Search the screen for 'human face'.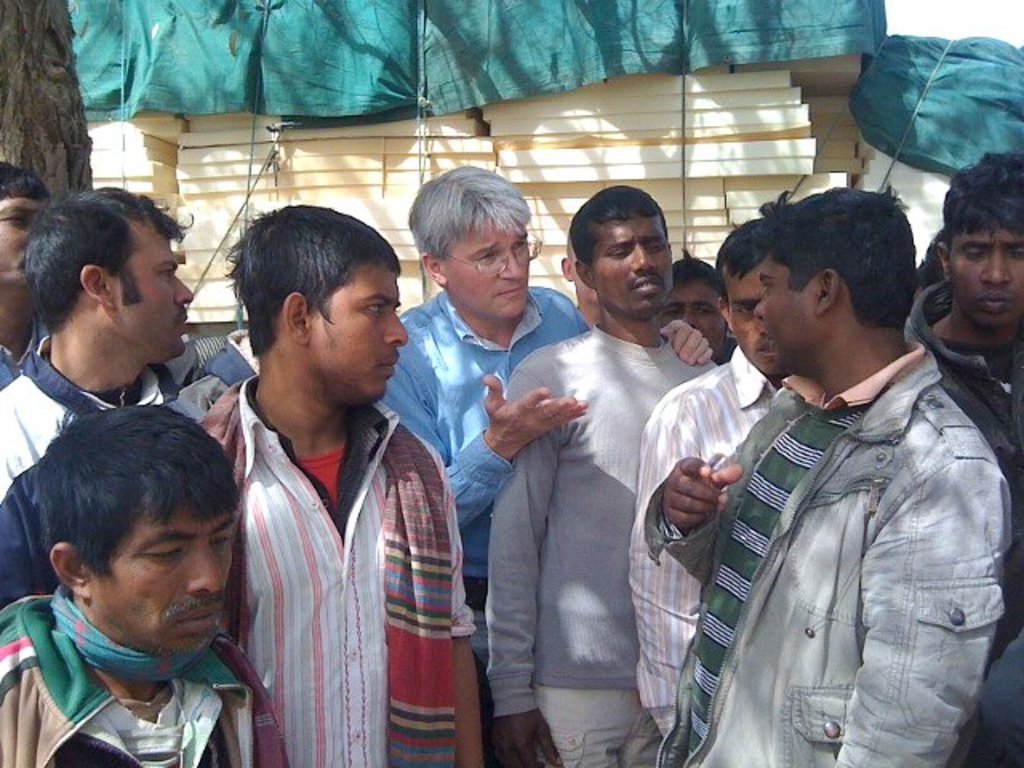
Found at region(725, 270, 789, 376).
